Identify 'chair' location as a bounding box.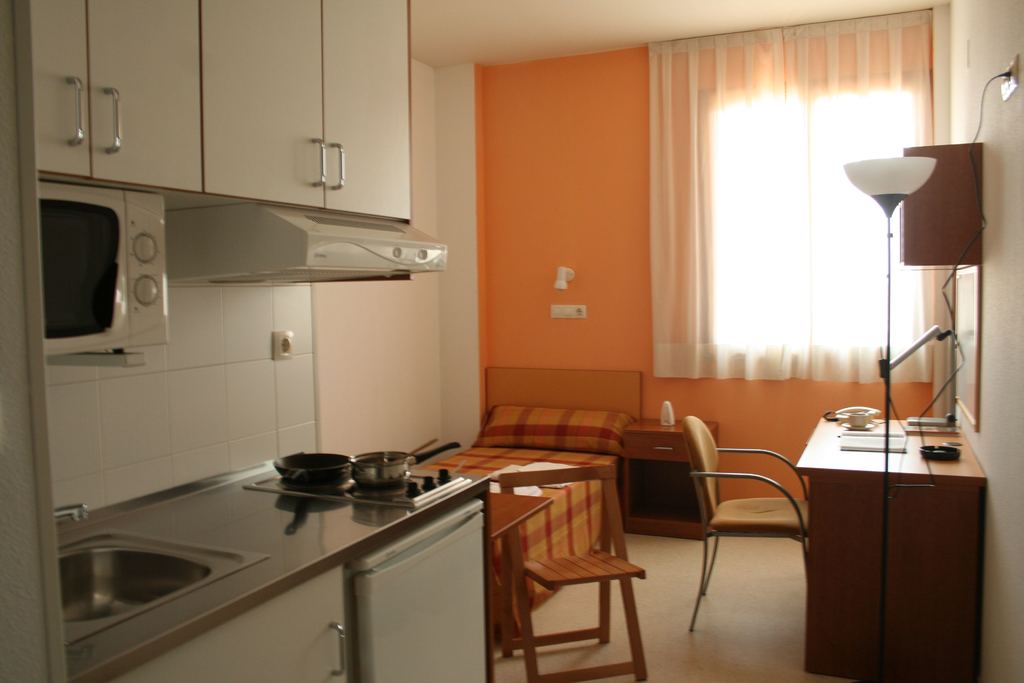
l=499, t=471, r=648, b=676.
